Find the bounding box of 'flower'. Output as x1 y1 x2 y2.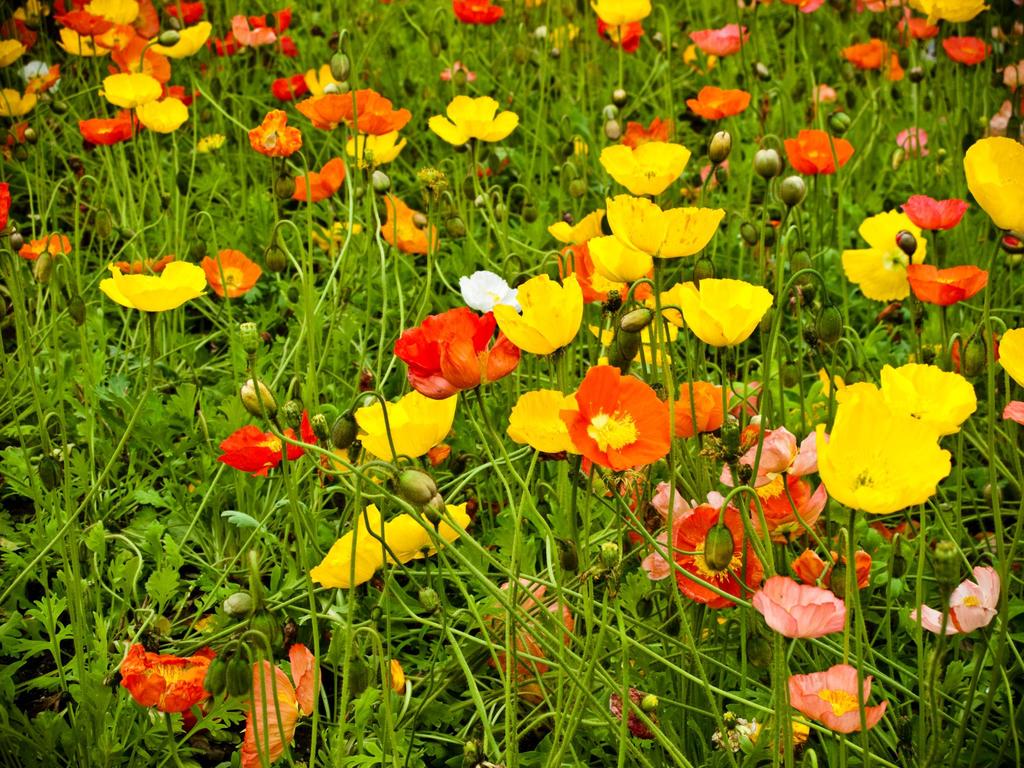
685 46 723 76.
